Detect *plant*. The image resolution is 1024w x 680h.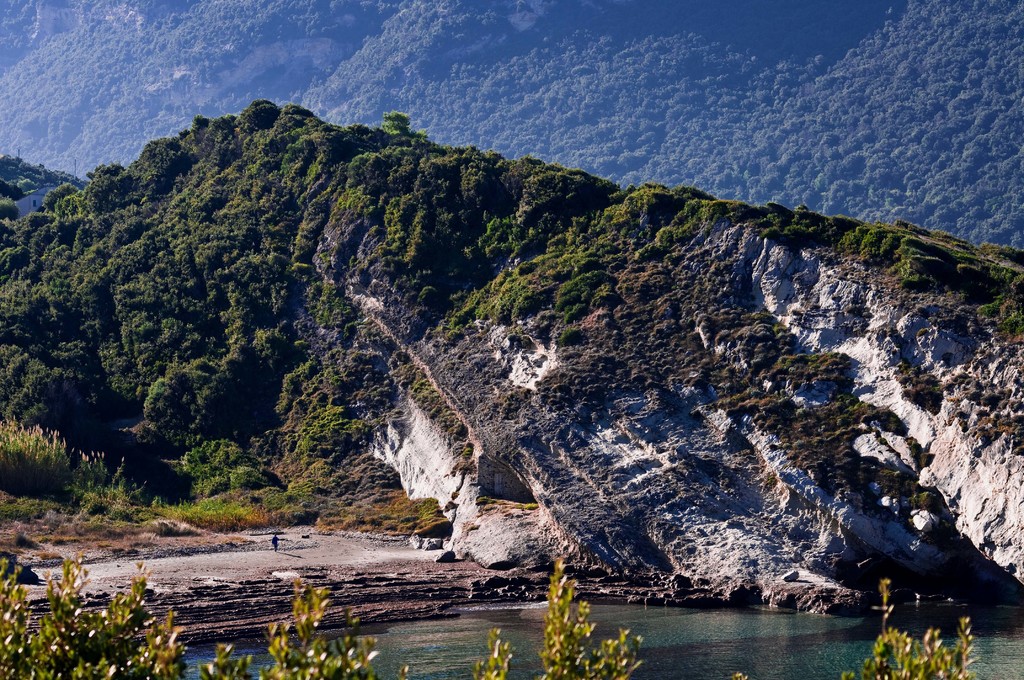
732/674/751/679.
